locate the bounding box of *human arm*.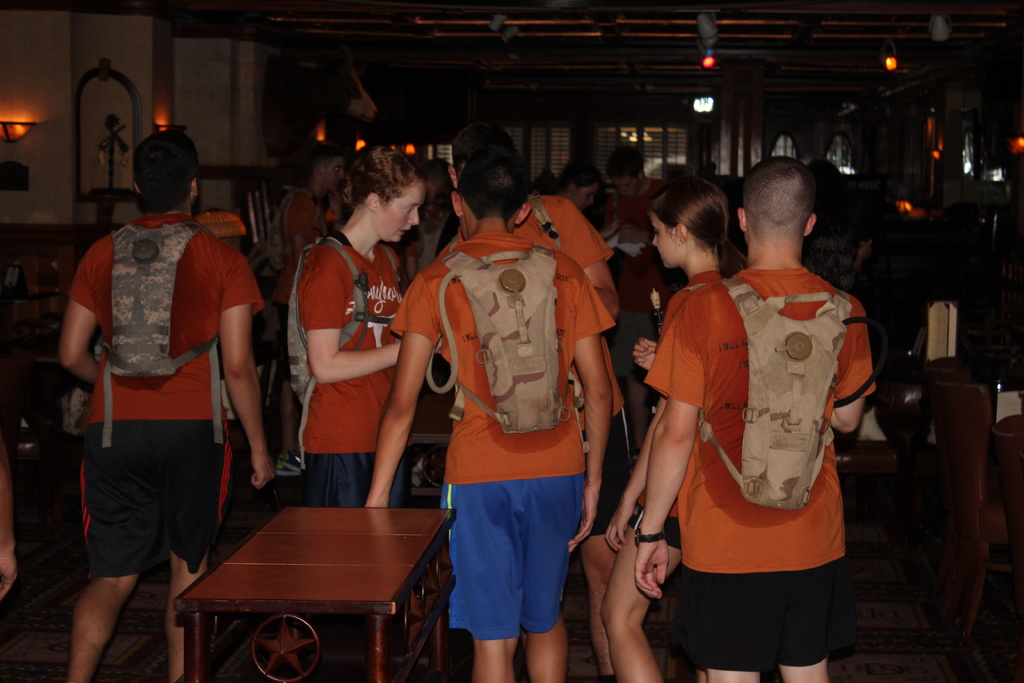
Bounding box: {"x1": 614, "y1": 221, "x2": 653, "y2": 245}.
